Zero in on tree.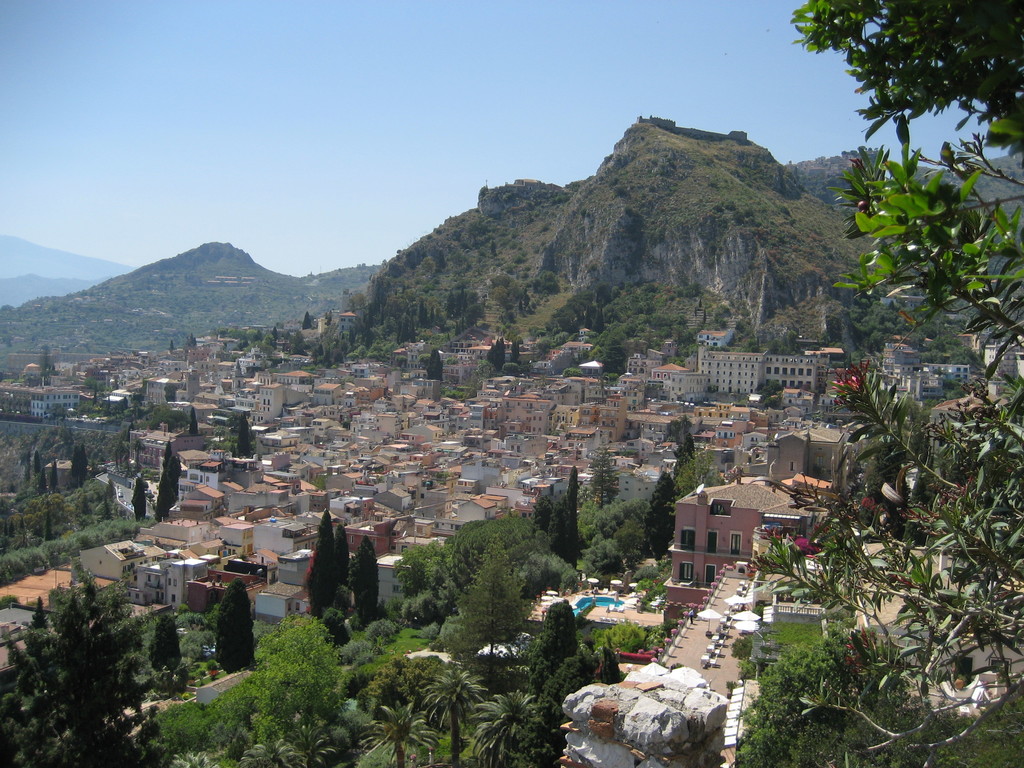
Zeroed in: region(303, 308, 317, 334).
